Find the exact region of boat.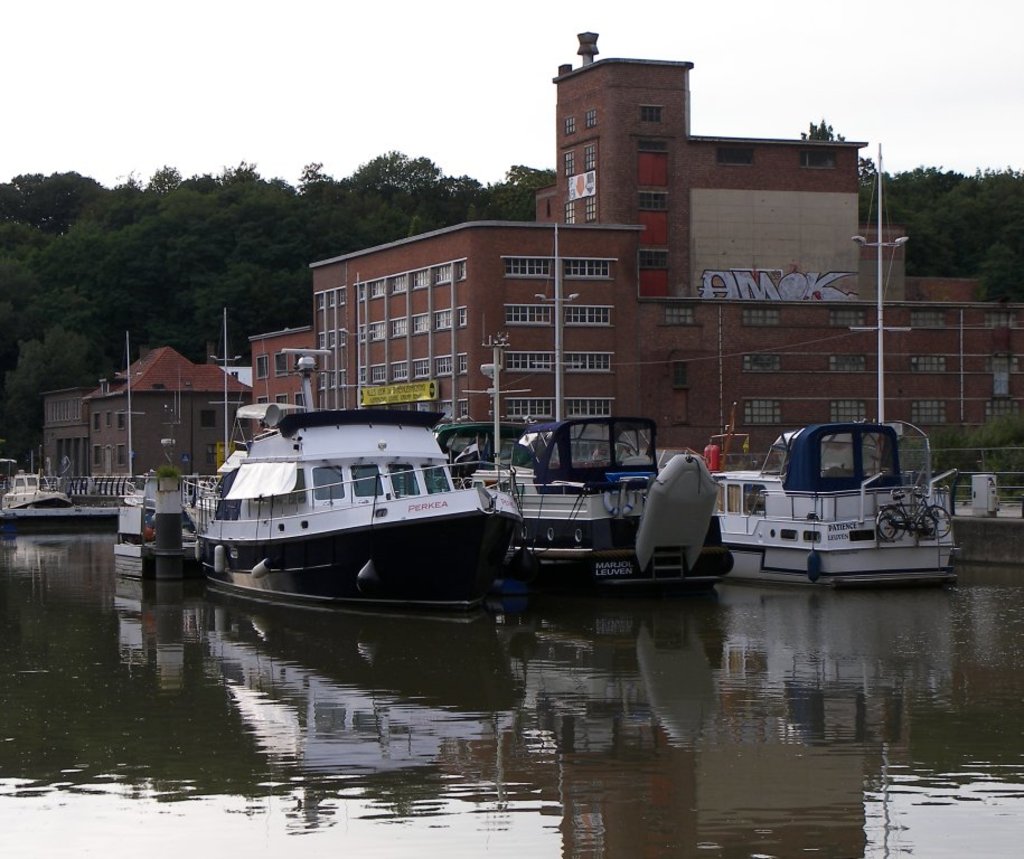
Exact region: pyautogui.locateOnScreen(434, 414, 740, 597).
